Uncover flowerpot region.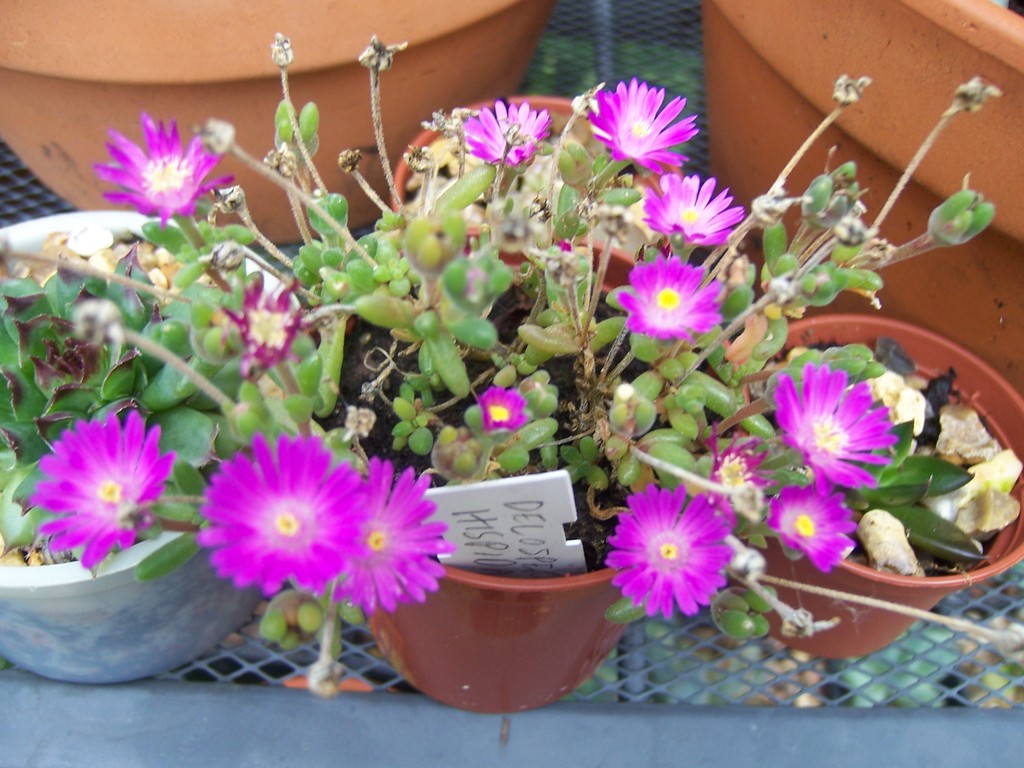
Uncovered: {"x1": 382, "y1": 93, "x2": 689, "y2": 218}.
